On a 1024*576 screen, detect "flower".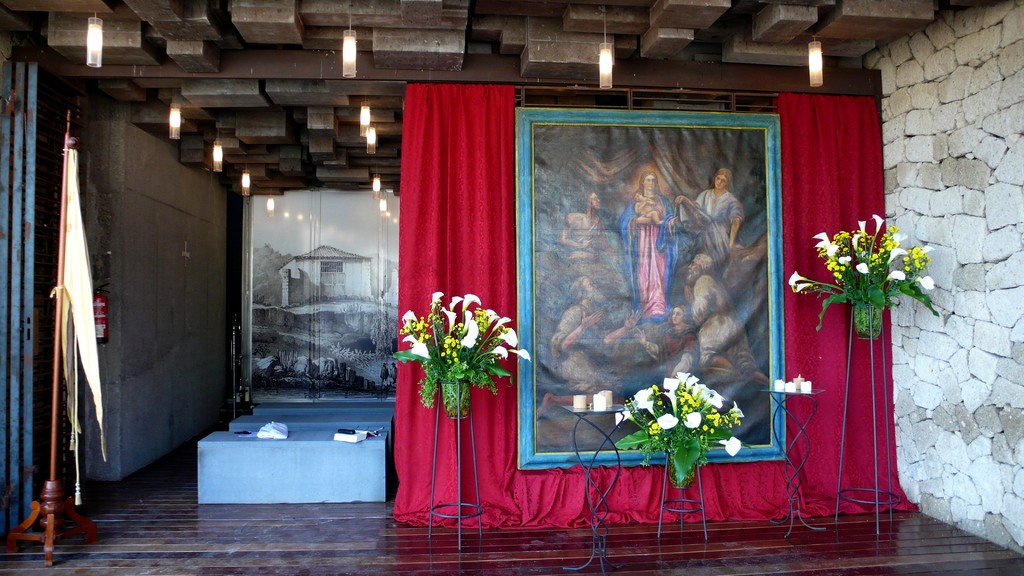
(792,280,812,301).
